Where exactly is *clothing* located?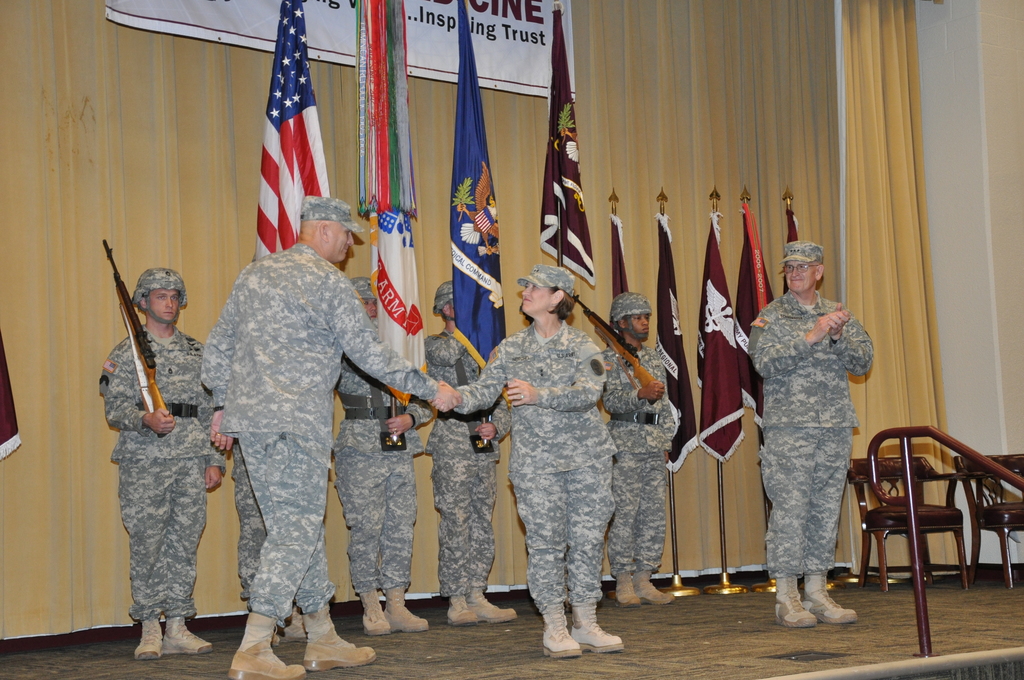
Its bounding box is 600:345:677:580.
